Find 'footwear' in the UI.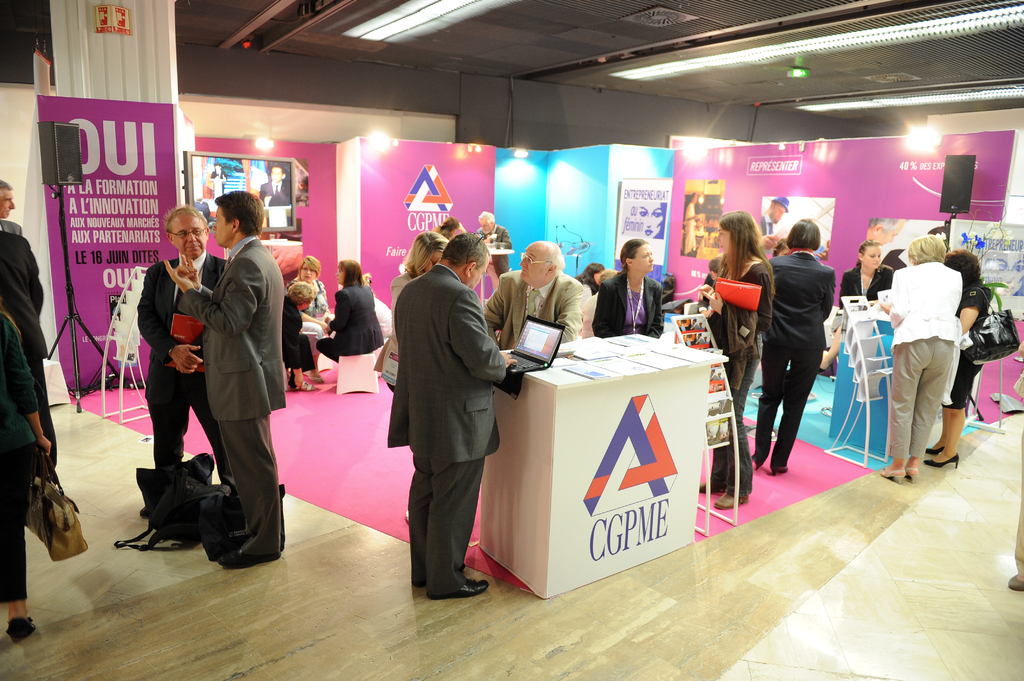
UI element at detection(929, 441, 946, 456).
